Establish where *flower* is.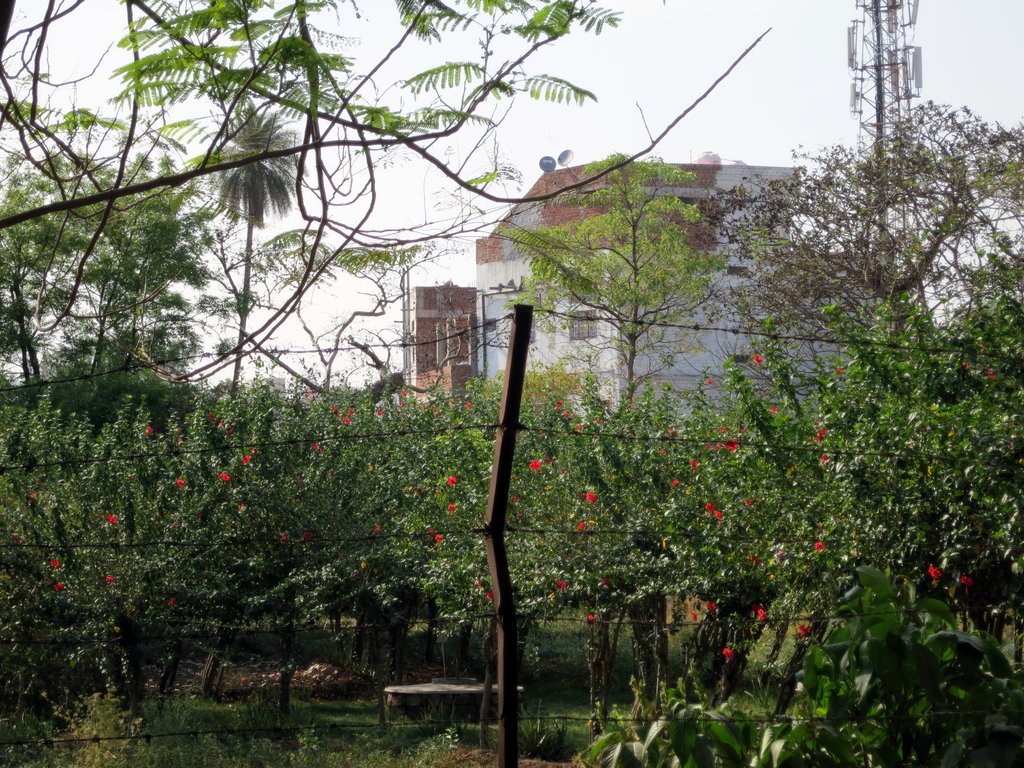
Established at Rect(462, 397, 474, 407).
